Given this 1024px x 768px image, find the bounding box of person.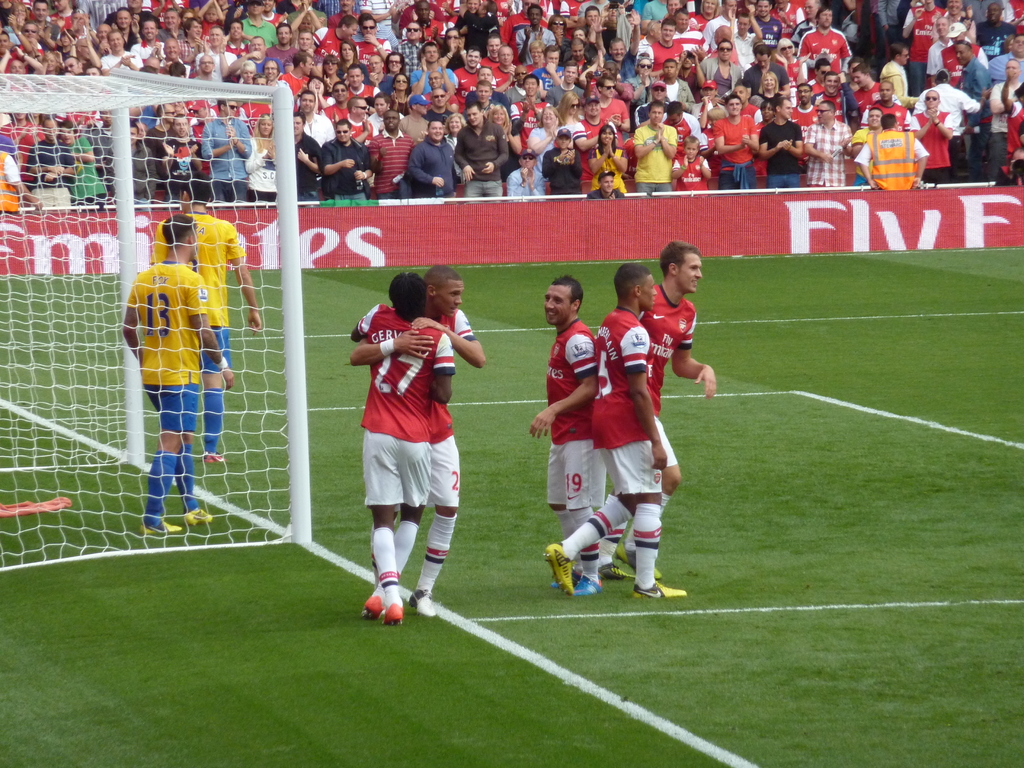
bbox=[606, 241, 714, 580].
